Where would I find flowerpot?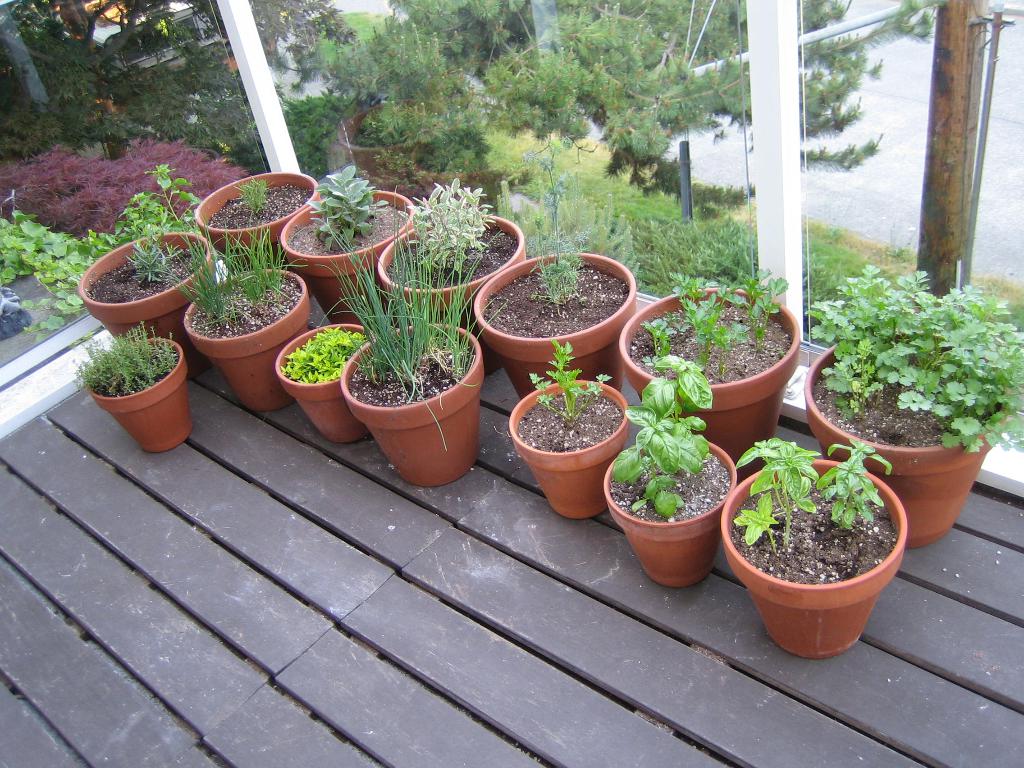
At <region>273, 320, 375, 444</region>.
